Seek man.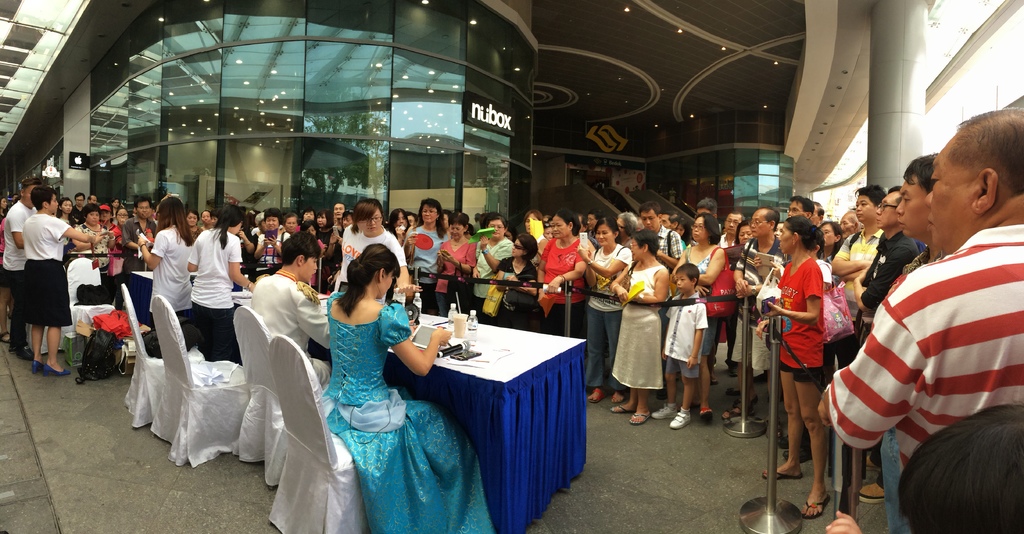
x1=637 y1=202 x2=681 y2=399.
